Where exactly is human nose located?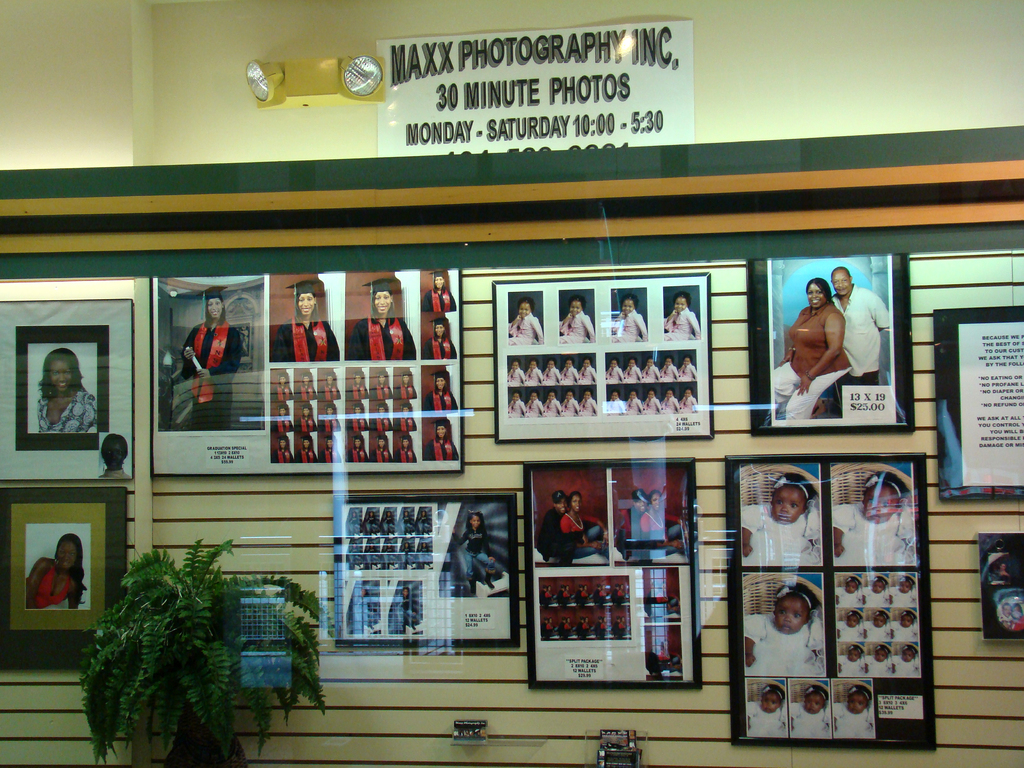
Its bounding box is x1=212, y1=303, x2=216, y2=309.
